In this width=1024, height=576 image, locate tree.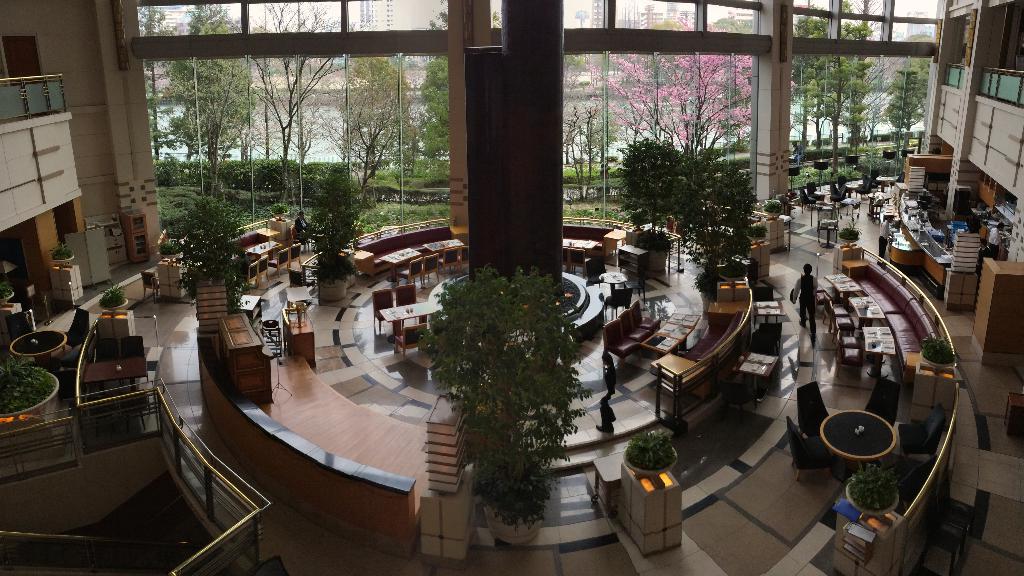
Bounding box: <region>420, 268, 580, 525</region>.
